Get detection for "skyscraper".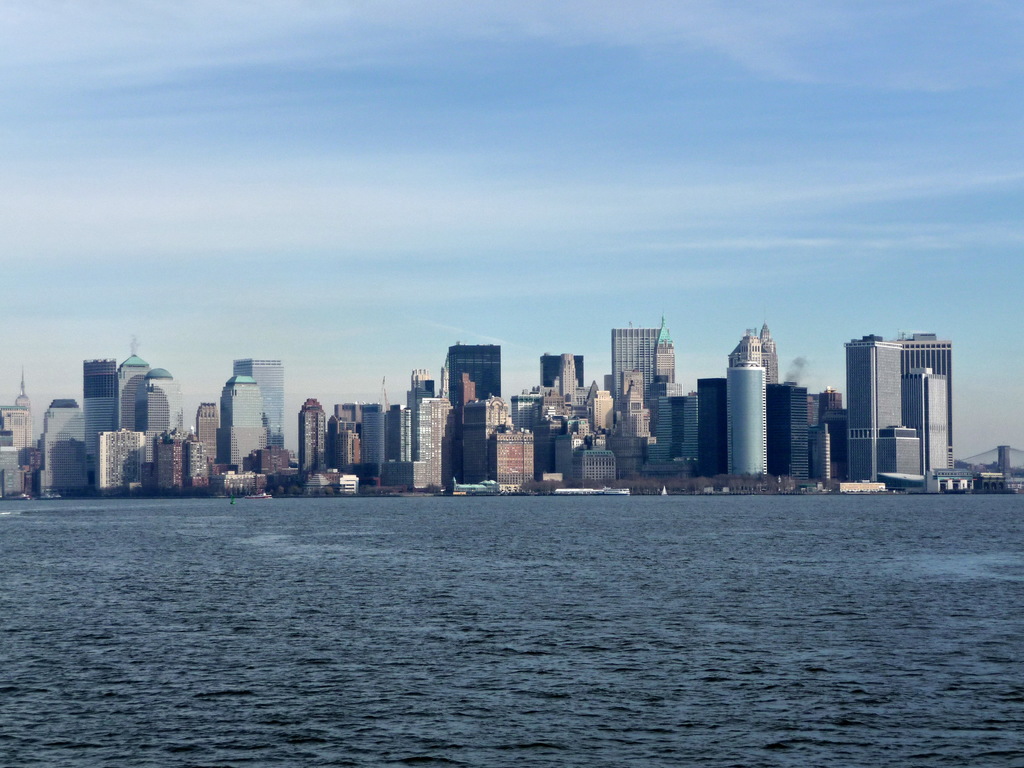
Detection: detection(842, 334, 902, 482).
